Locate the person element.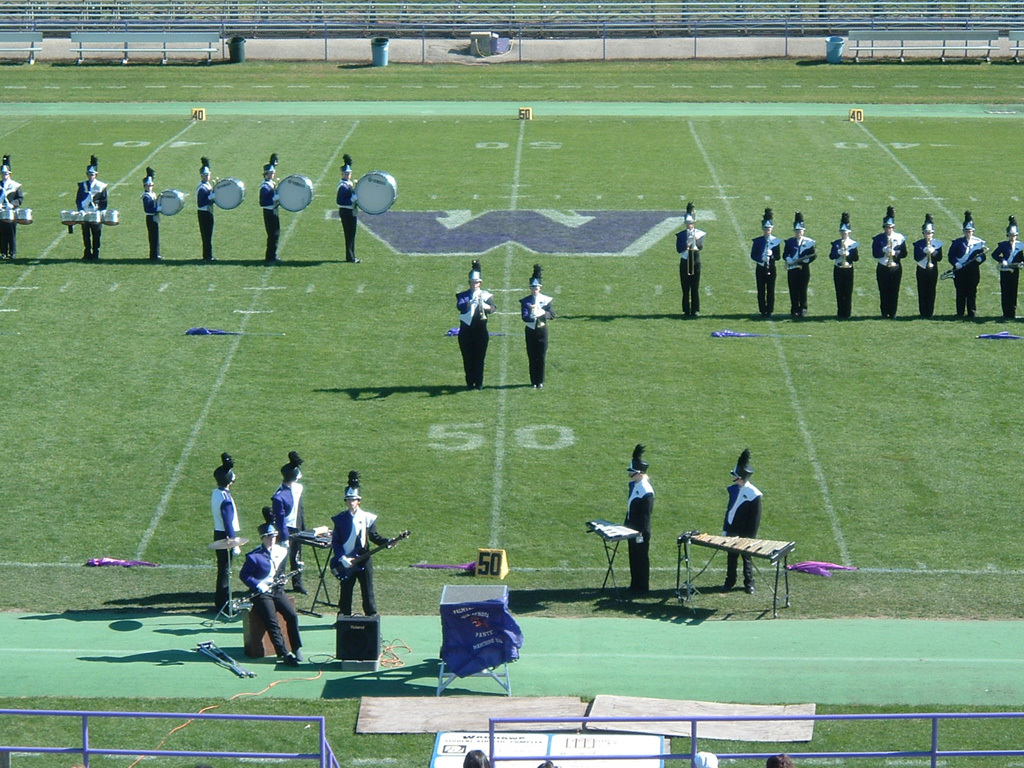
Element bbox: (536,757,559,767).
